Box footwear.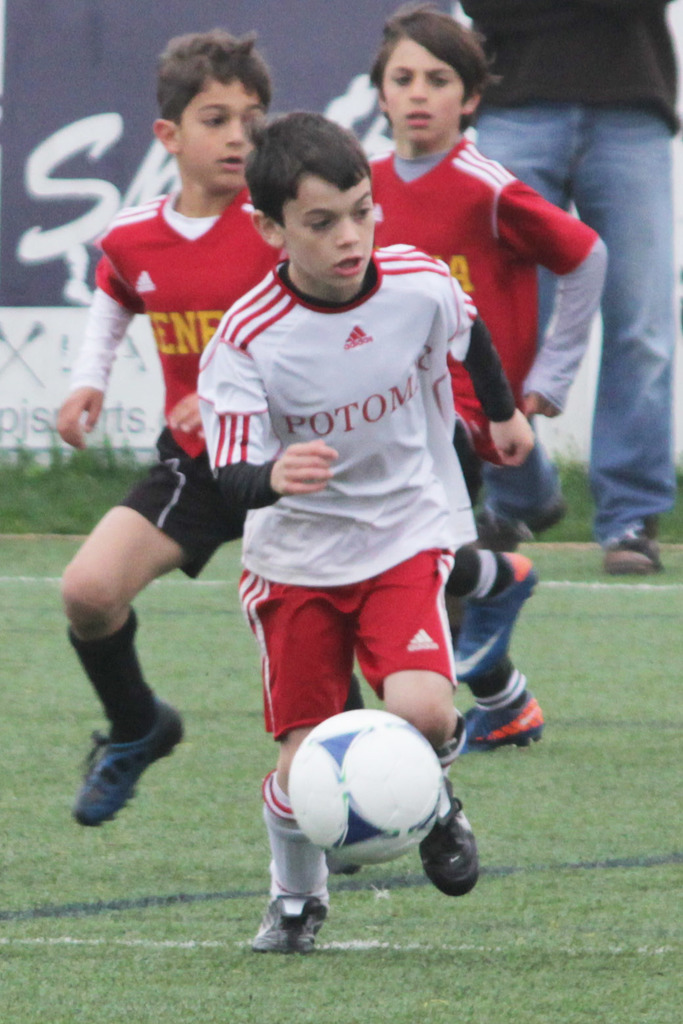
73, 722, 161, 832.
